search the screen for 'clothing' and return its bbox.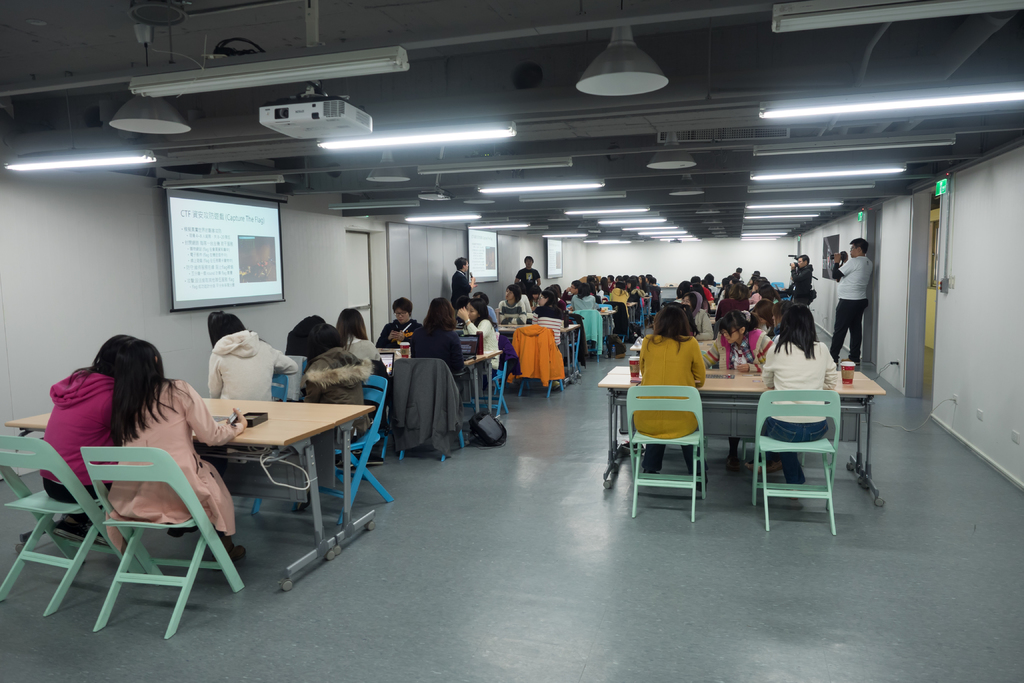
Found: BBox(108, 377, 234, 550).
